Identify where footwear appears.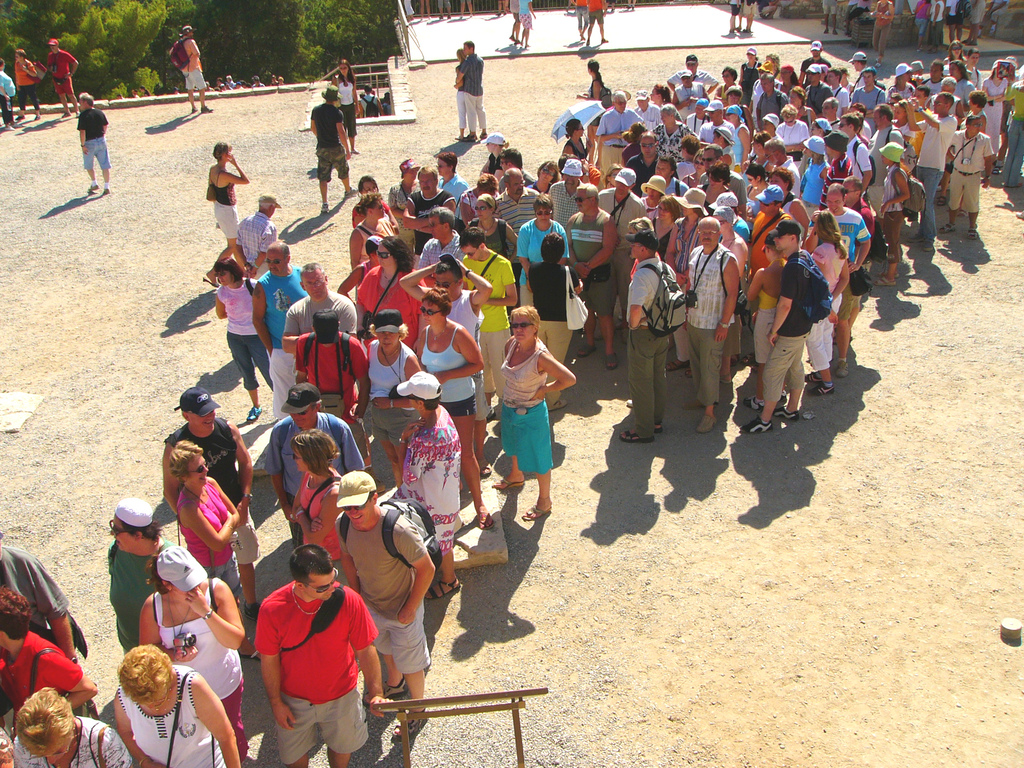
Appears at bbox=[1016, 210, 1023, 220].
